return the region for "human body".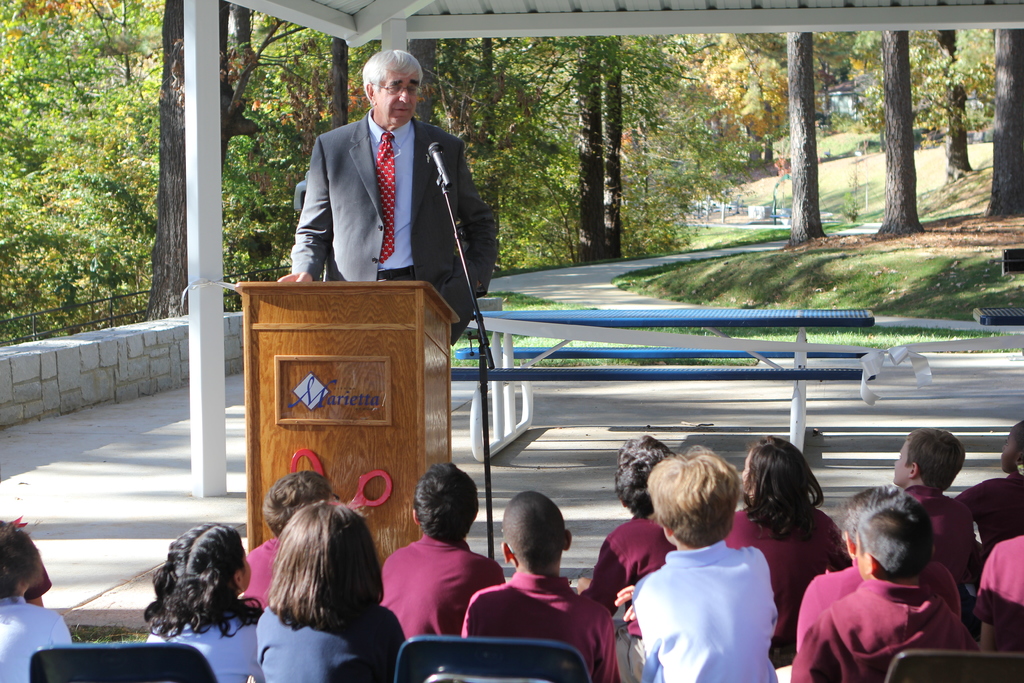
box=[0, 518, 74, 682].
